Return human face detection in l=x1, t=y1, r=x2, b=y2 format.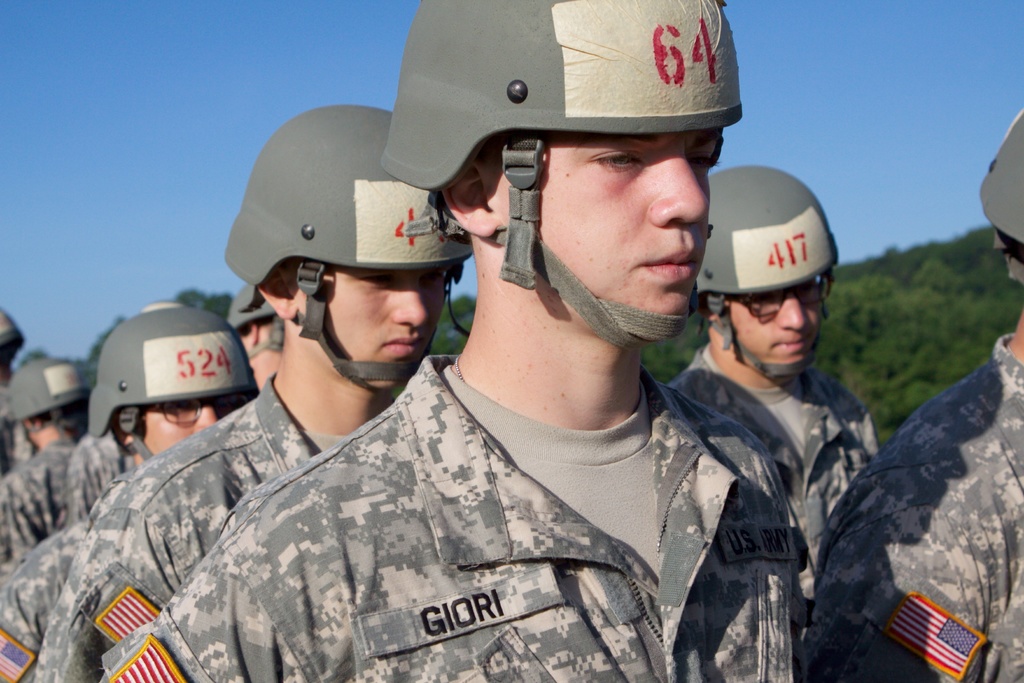
l=141, t=397, r=234, b=460.
